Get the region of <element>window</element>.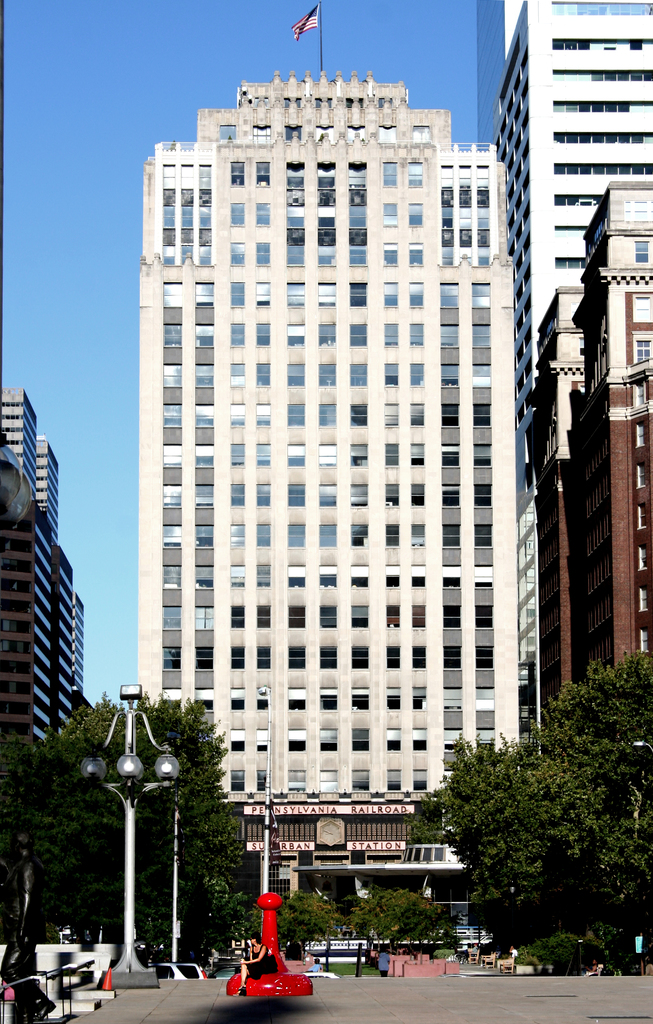
284 604 308 630.
